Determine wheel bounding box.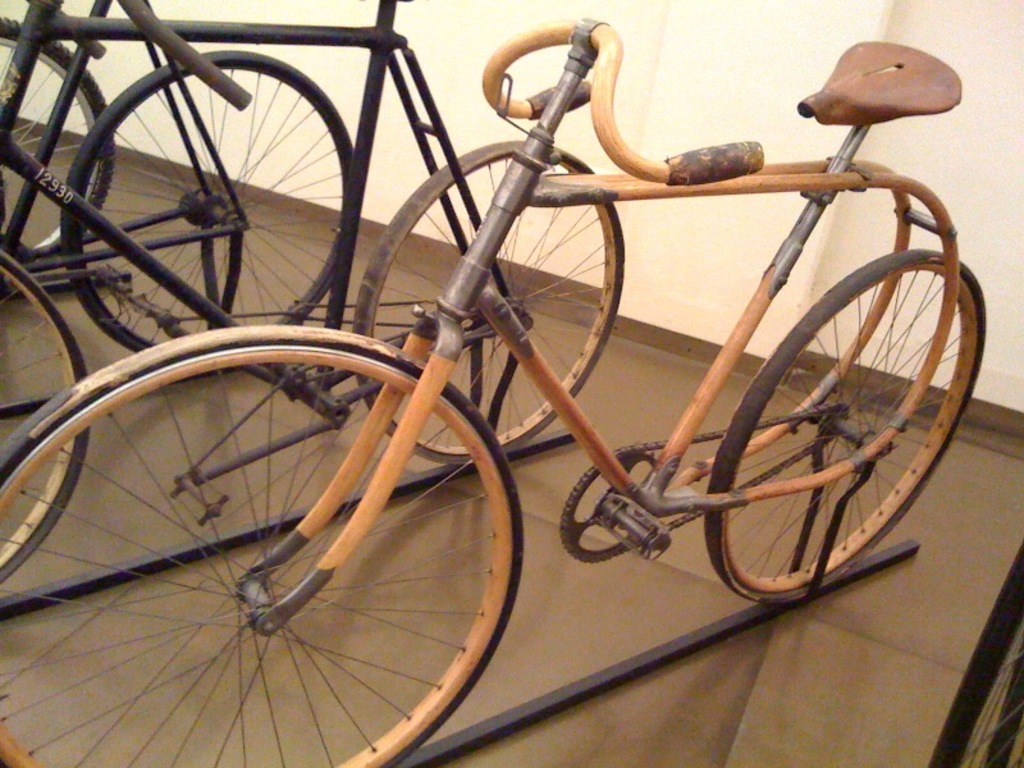
Determined: x1=0 y1=253 x2=91 y2=586.
